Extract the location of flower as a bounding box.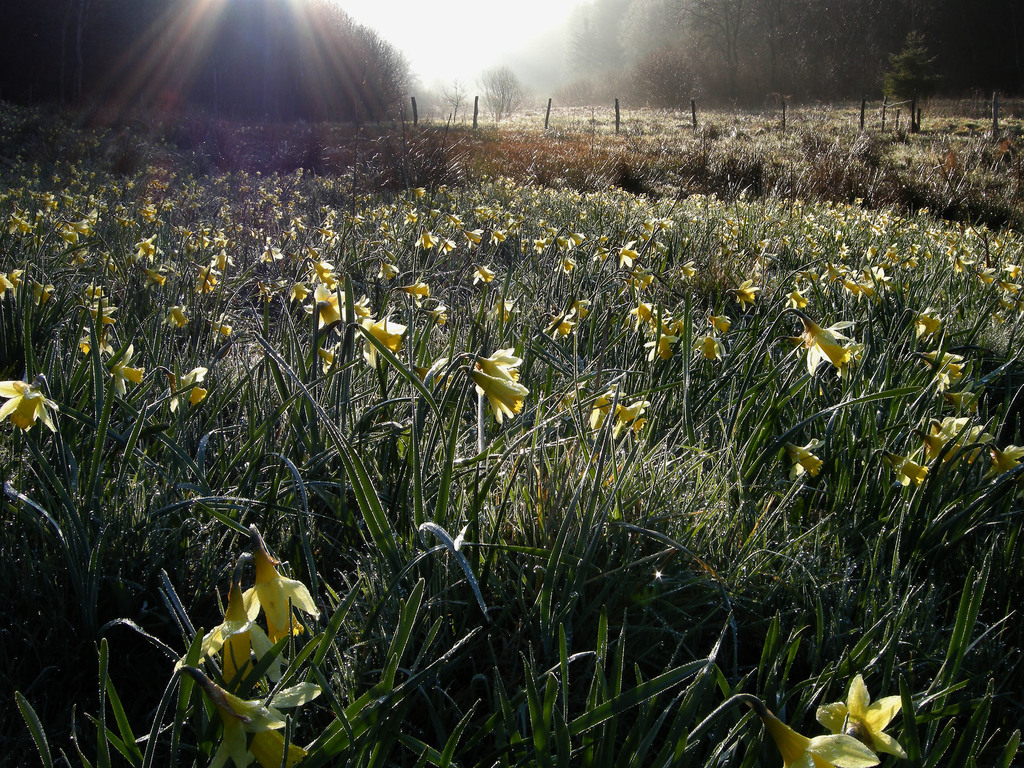
crop(31, 276, 55, 307).
